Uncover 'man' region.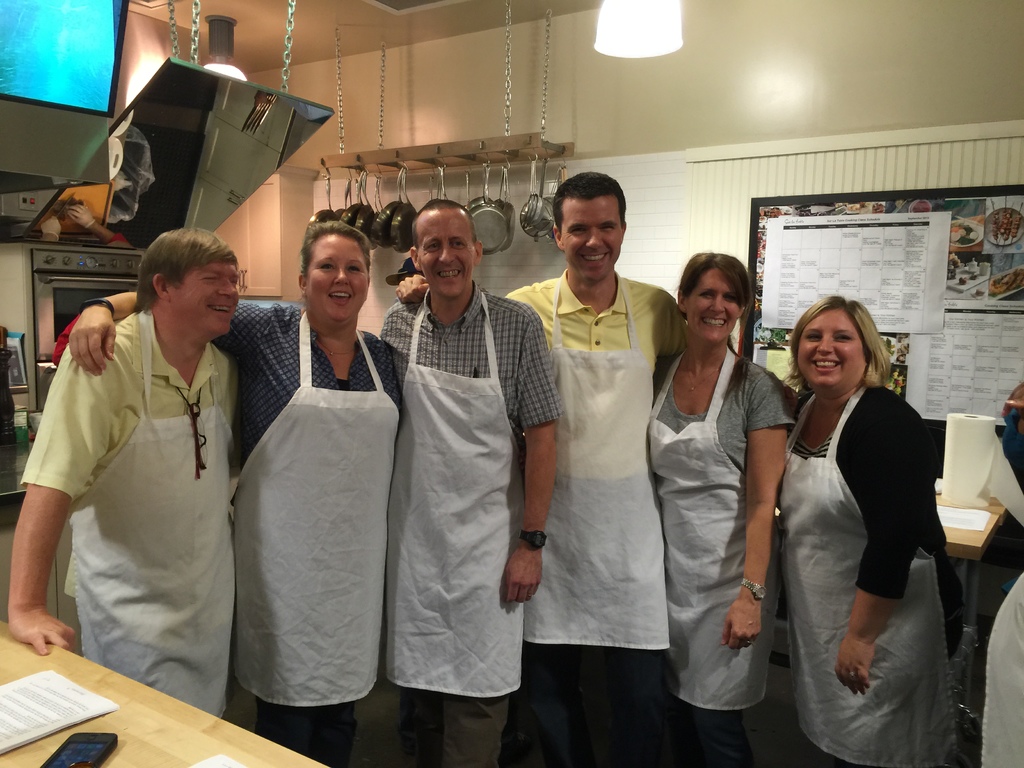
Uncovered: box=[28, 212, 264, 714].
